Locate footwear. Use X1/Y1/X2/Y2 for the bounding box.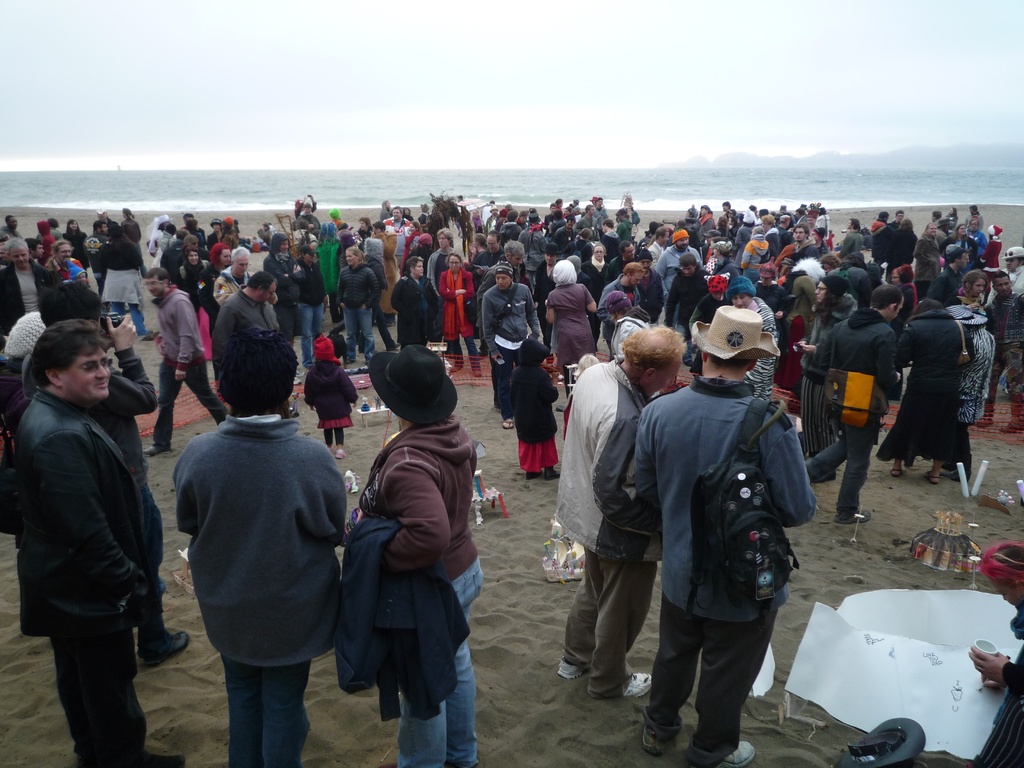
500/418/516/431.
